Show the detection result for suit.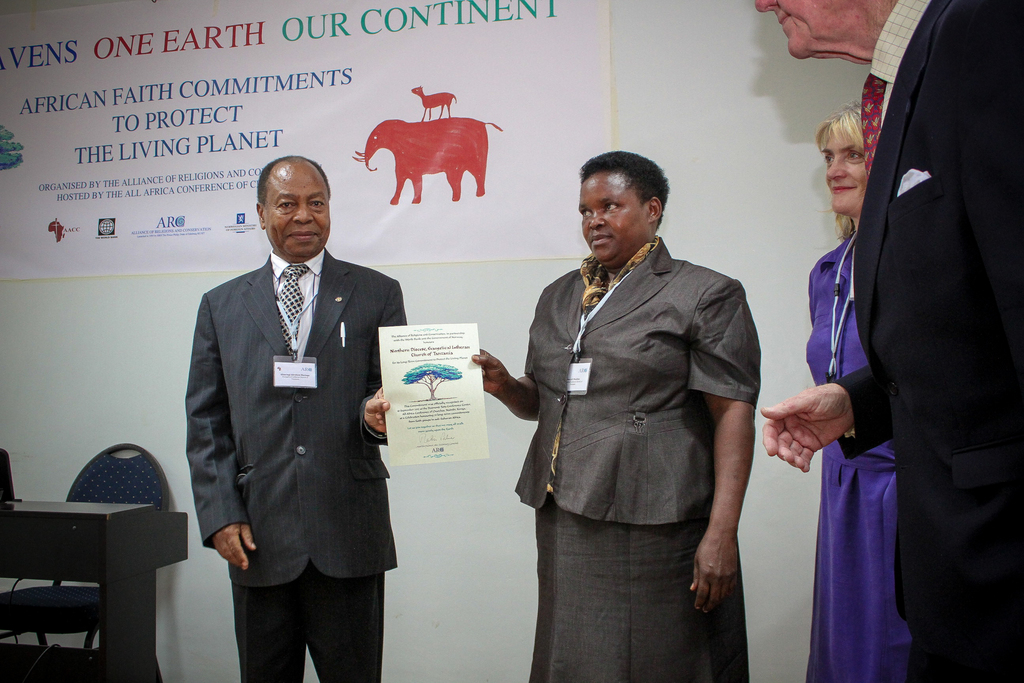
[168, 251, 426, 682].
